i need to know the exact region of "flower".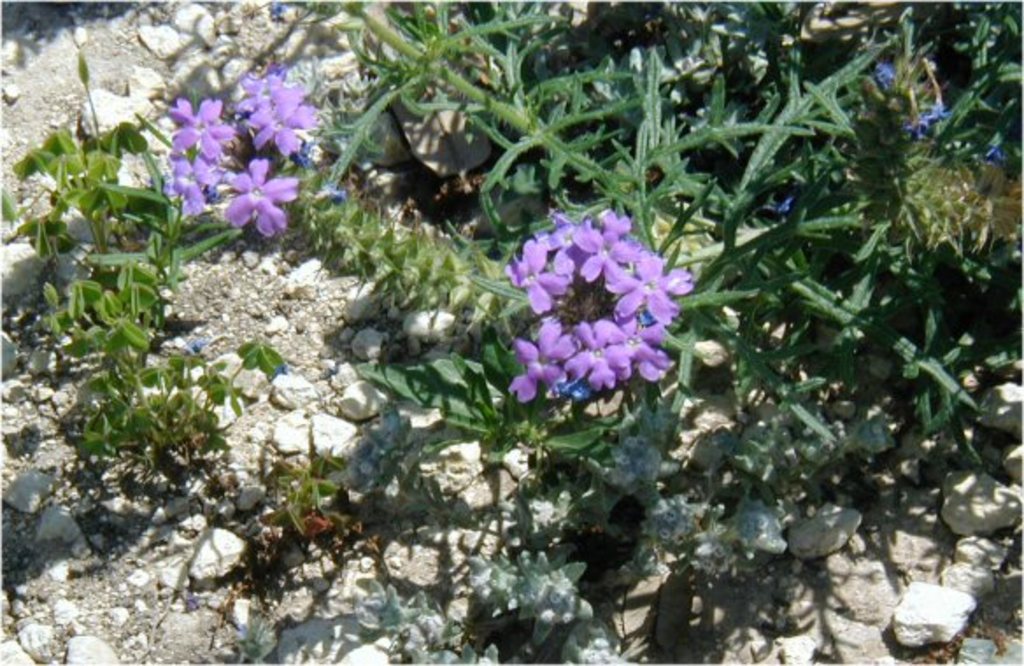
Region: (left=251, top=86, right=314, bottom=152).
